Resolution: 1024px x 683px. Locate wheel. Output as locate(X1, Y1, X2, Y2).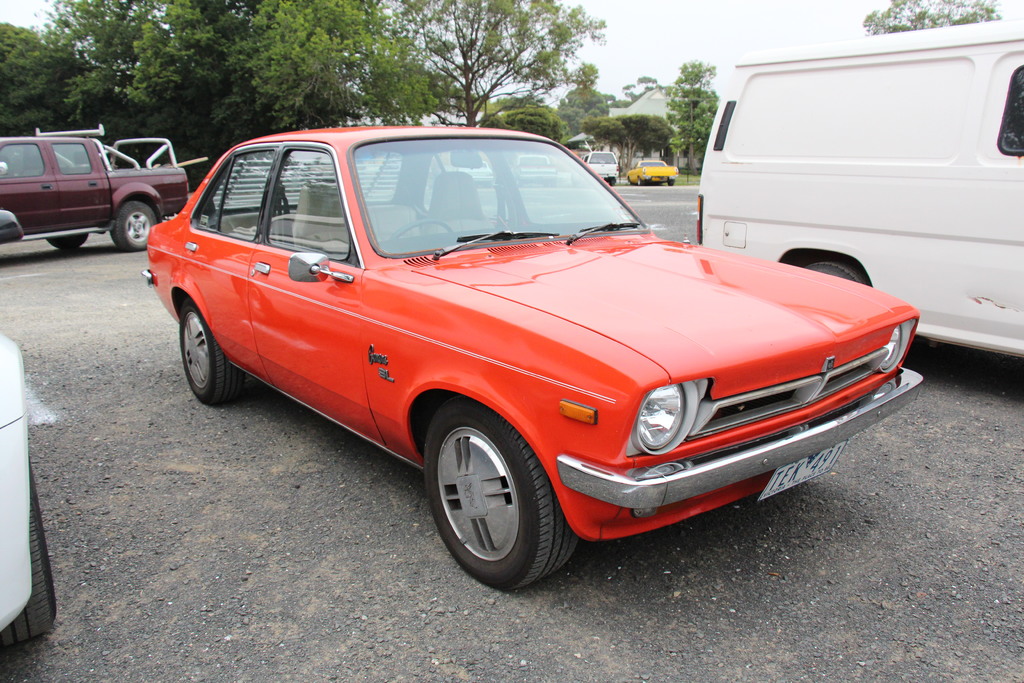
locate(415, 421, 561, 580).
